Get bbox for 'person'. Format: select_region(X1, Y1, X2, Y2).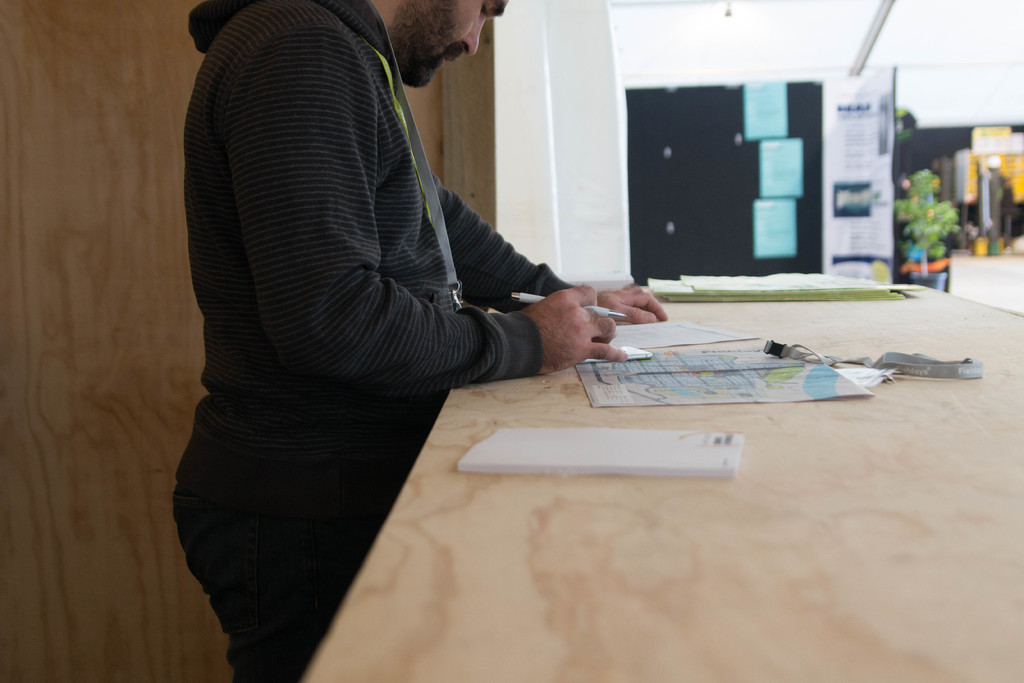
select_region(157, 0, 675, 682).
